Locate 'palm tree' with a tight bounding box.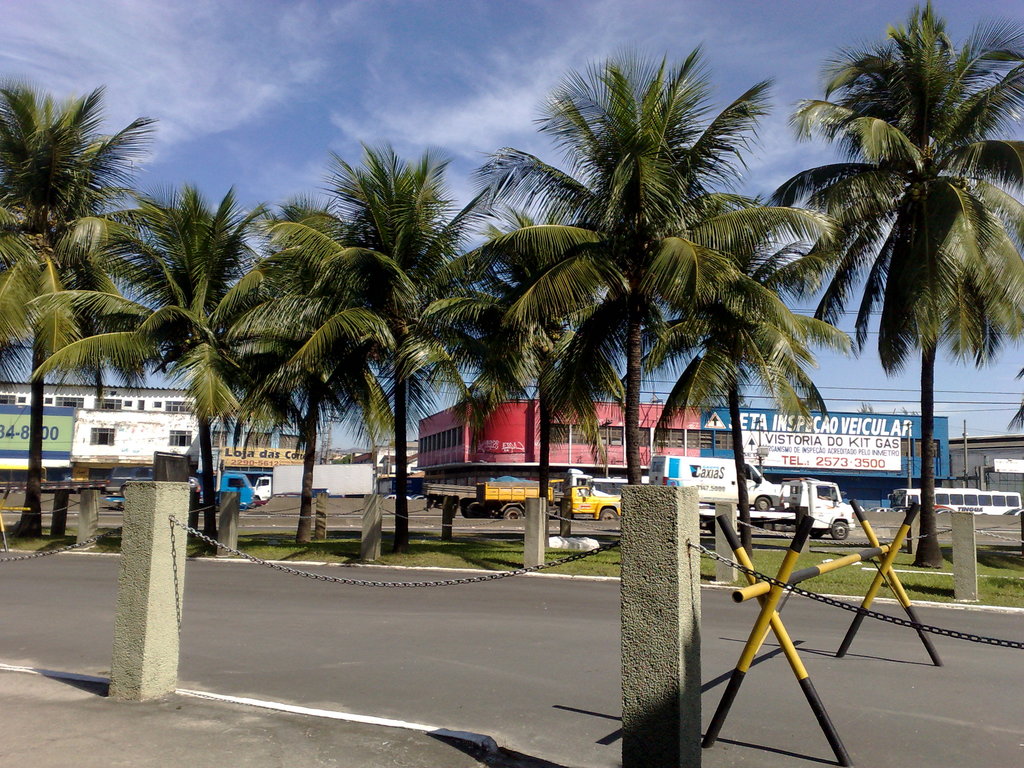
<bbox>548, 191, 659, 390</bbox>.
